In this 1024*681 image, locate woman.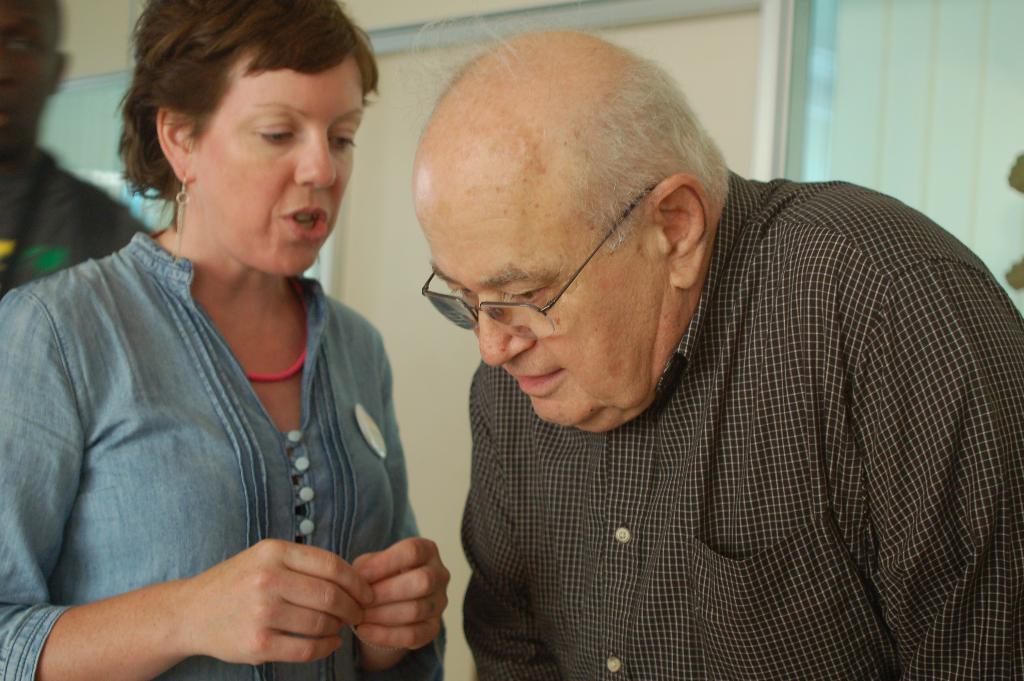
Bounding box: select_region(0, 0, 452, 680).
